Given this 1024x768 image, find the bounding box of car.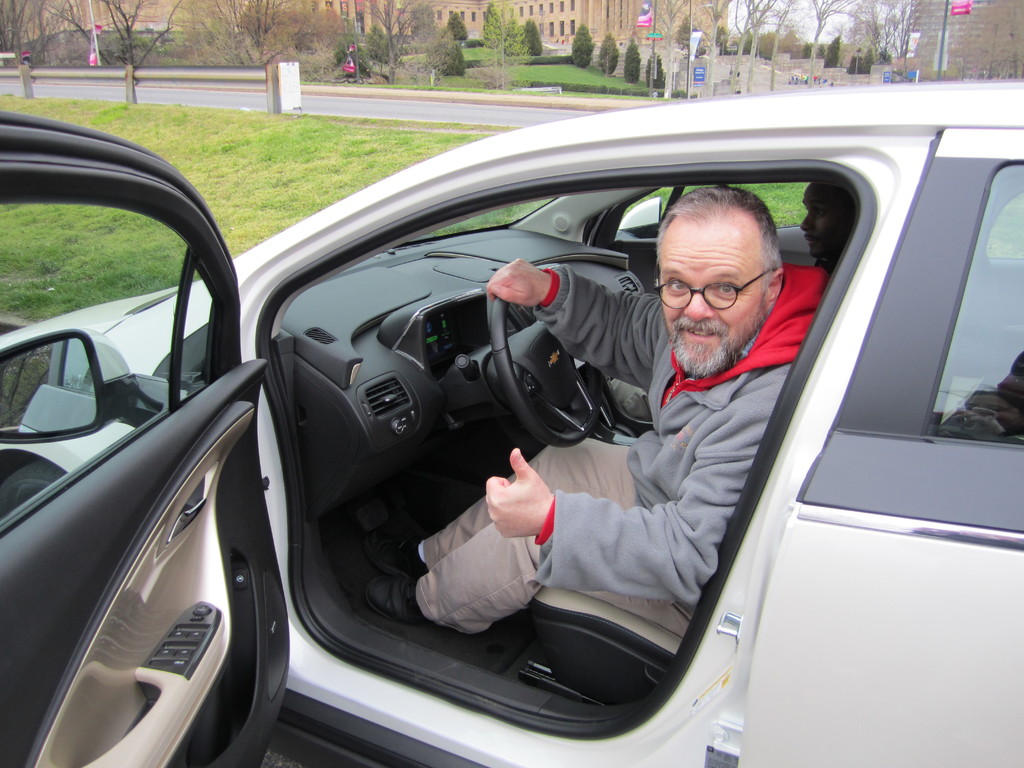
pyautogui.locateOnScreen(30, 93, 989, 760).
